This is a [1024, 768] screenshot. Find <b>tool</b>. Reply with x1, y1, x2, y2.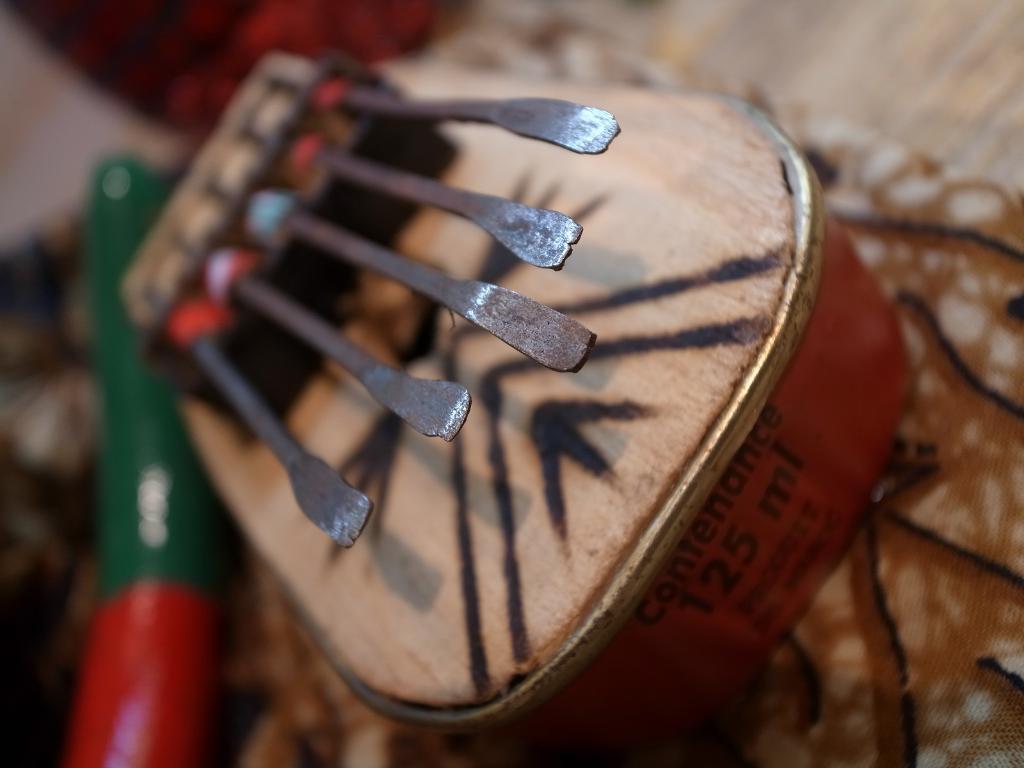
298, 67, 623, 164.
